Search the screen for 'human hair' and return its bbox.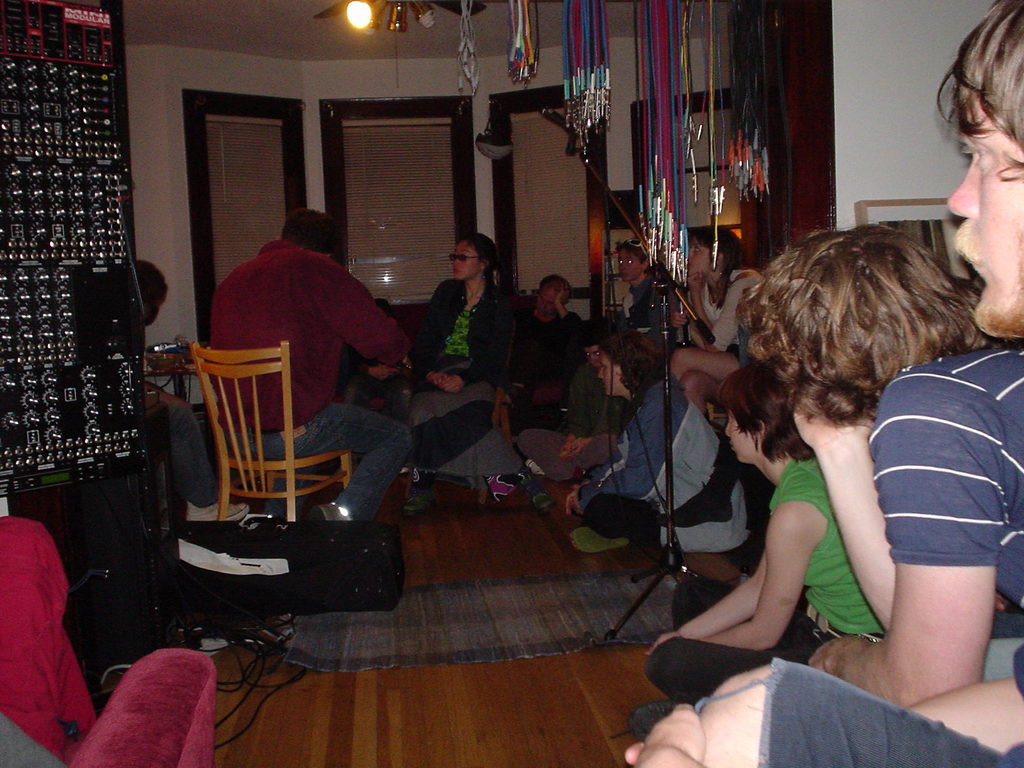
Found: pyautogui.locateOnScreen(689, 228, 737, 271).
